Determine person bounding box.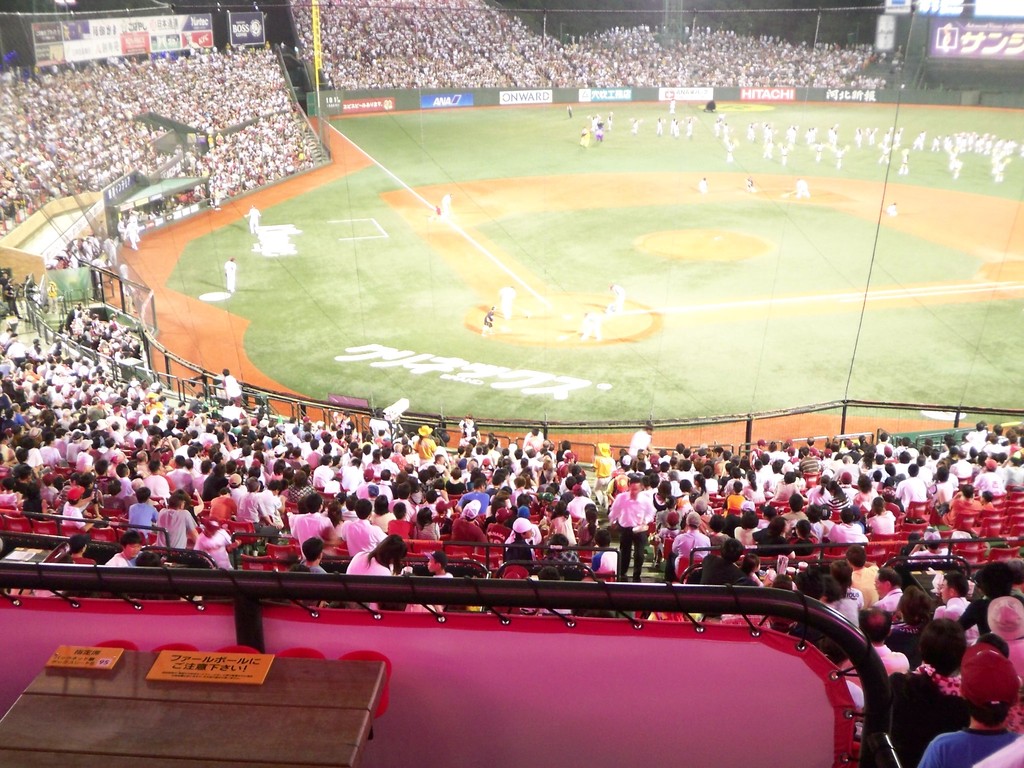
Determined: l=479, t=304, r=496, b=340.
